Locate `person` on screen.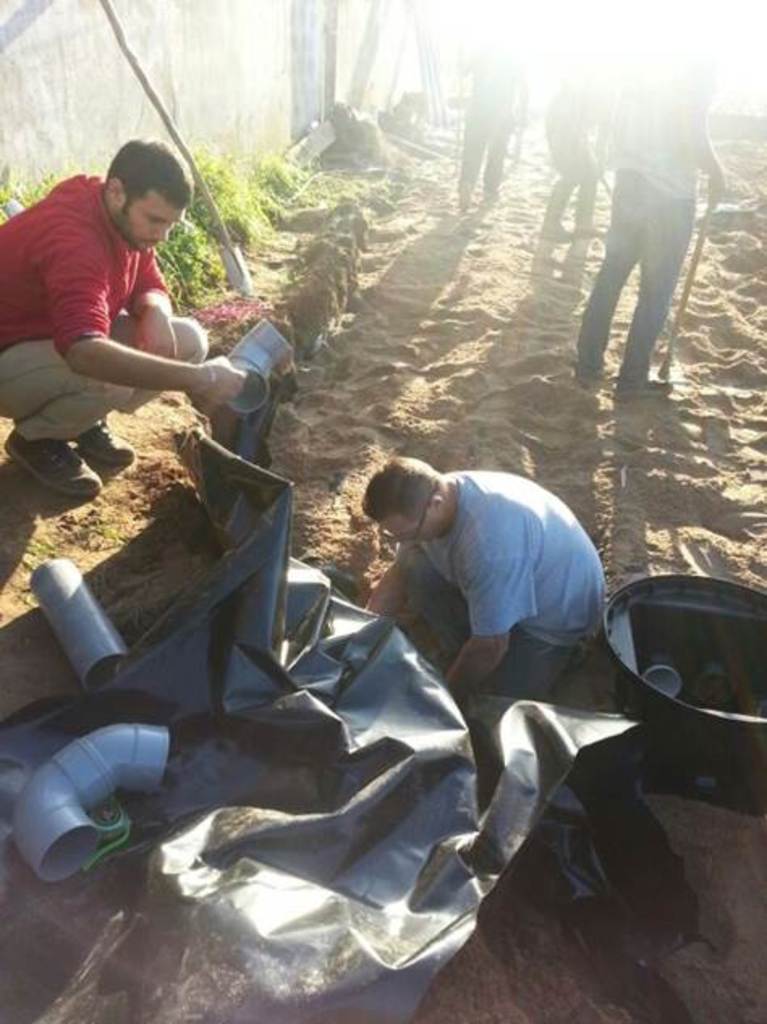
On screen at <region>348, 419, 608, 738</region>.
